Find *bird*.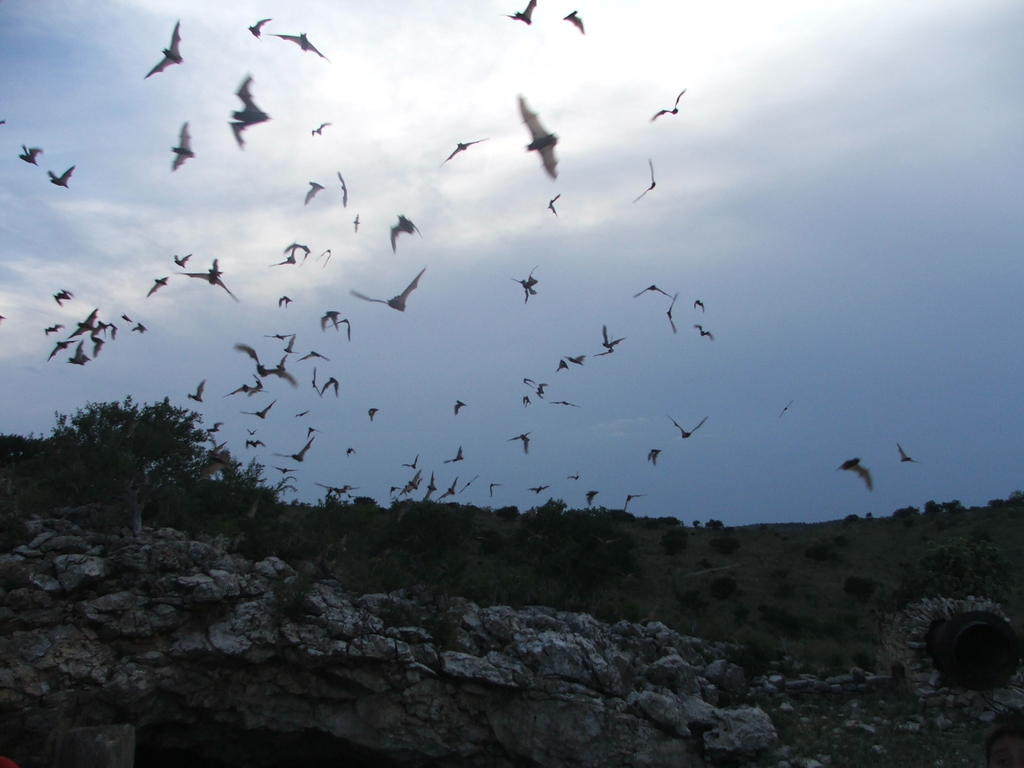
133, 319, 151, 335.
